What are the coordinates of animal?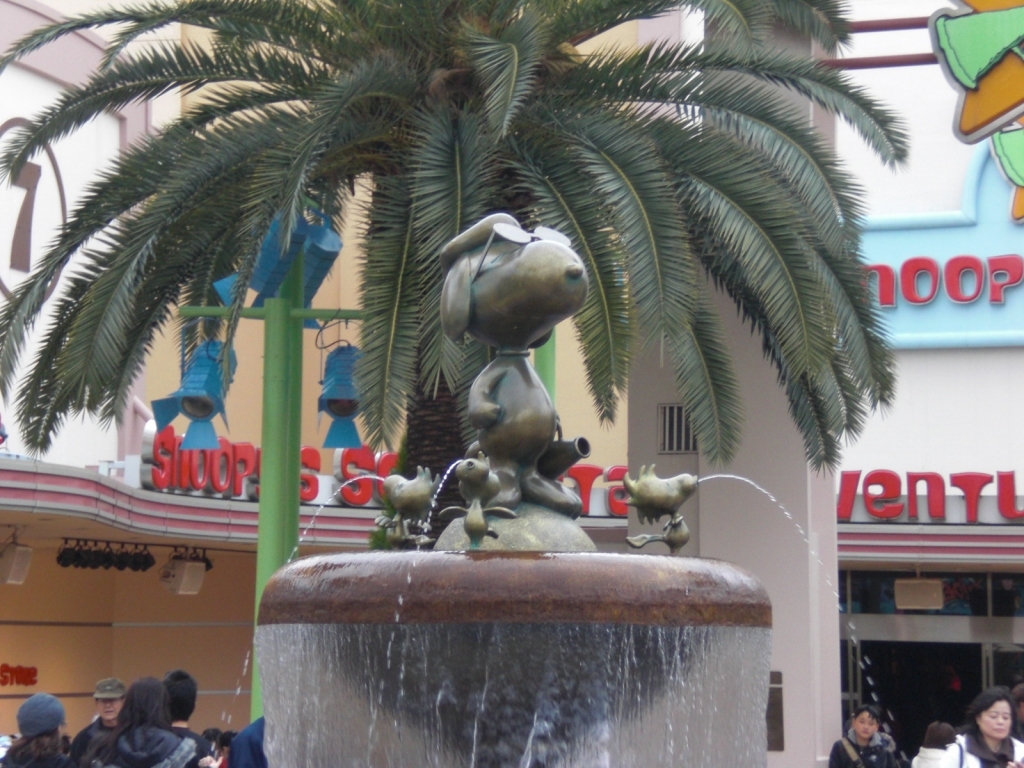
437/210/588/519.
